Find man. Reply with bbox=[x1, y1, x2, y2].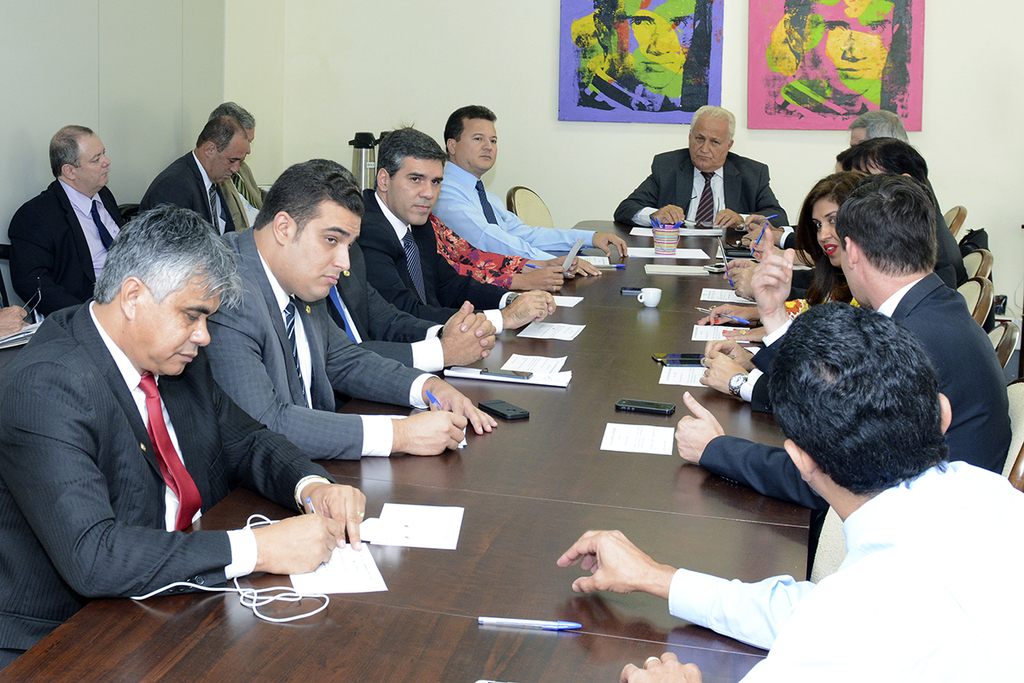
bbox=[766, 110, 941, 248].
